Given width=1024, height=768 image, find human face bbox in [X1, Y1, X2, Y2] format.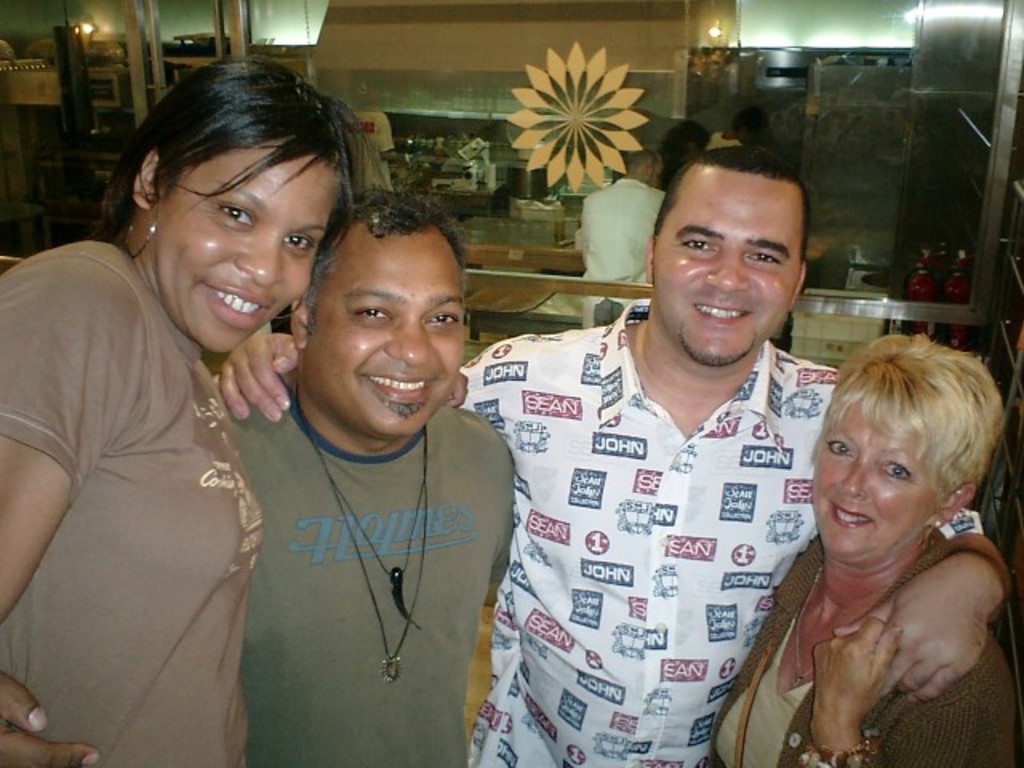
[811, 400, 938, 554].
